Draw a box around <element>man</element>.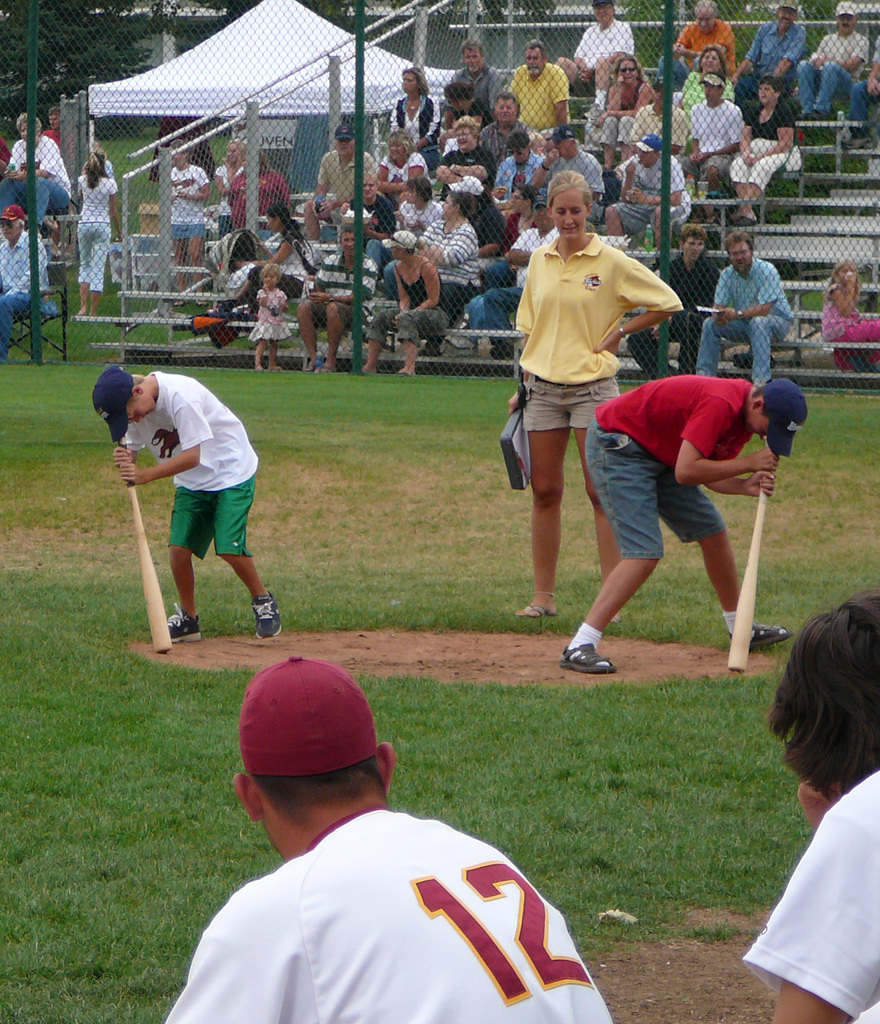
{"left": 530, "top": 124, "right": 607, "bottom": 225}.
